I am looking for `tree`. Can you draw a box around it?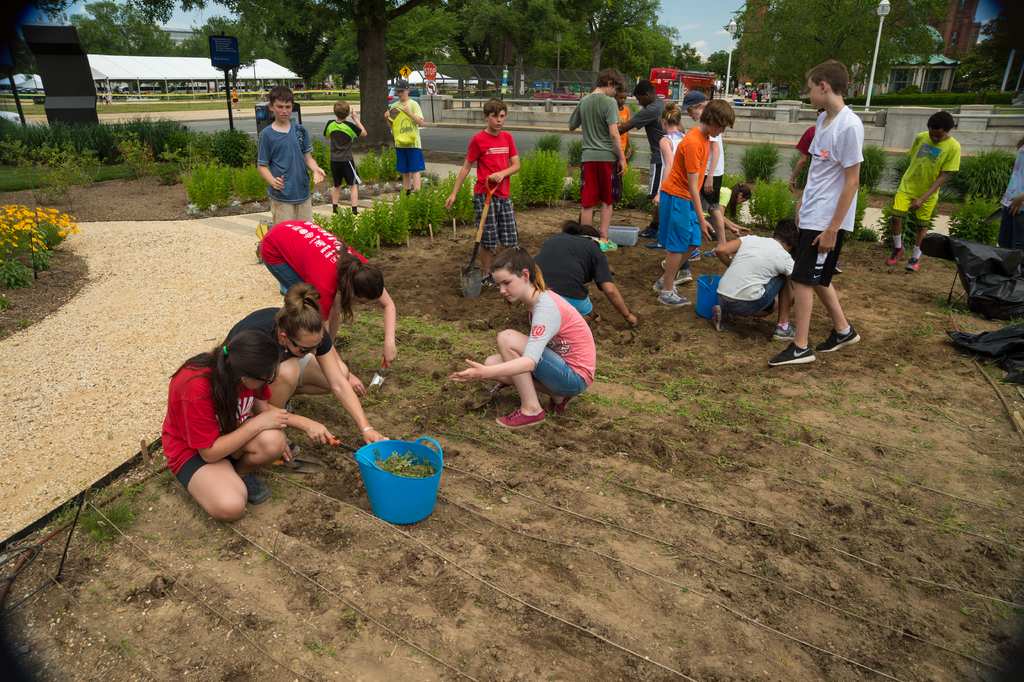
Sure, the bounding box is box=[698, 45, 732, 79].
